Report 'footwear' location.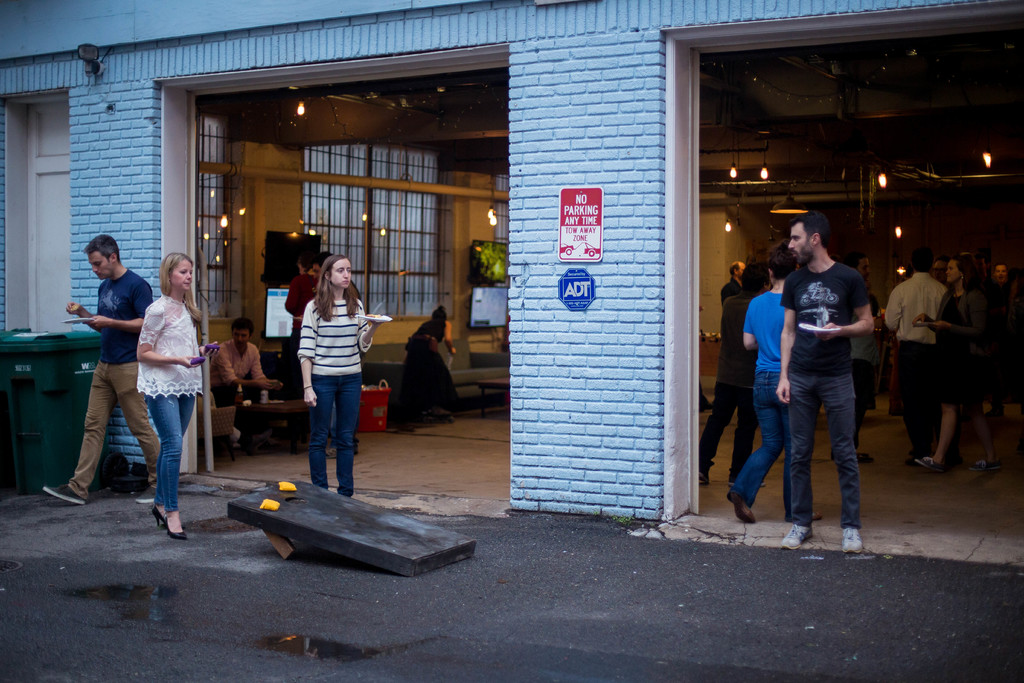
Report: 840/524/856/549.
